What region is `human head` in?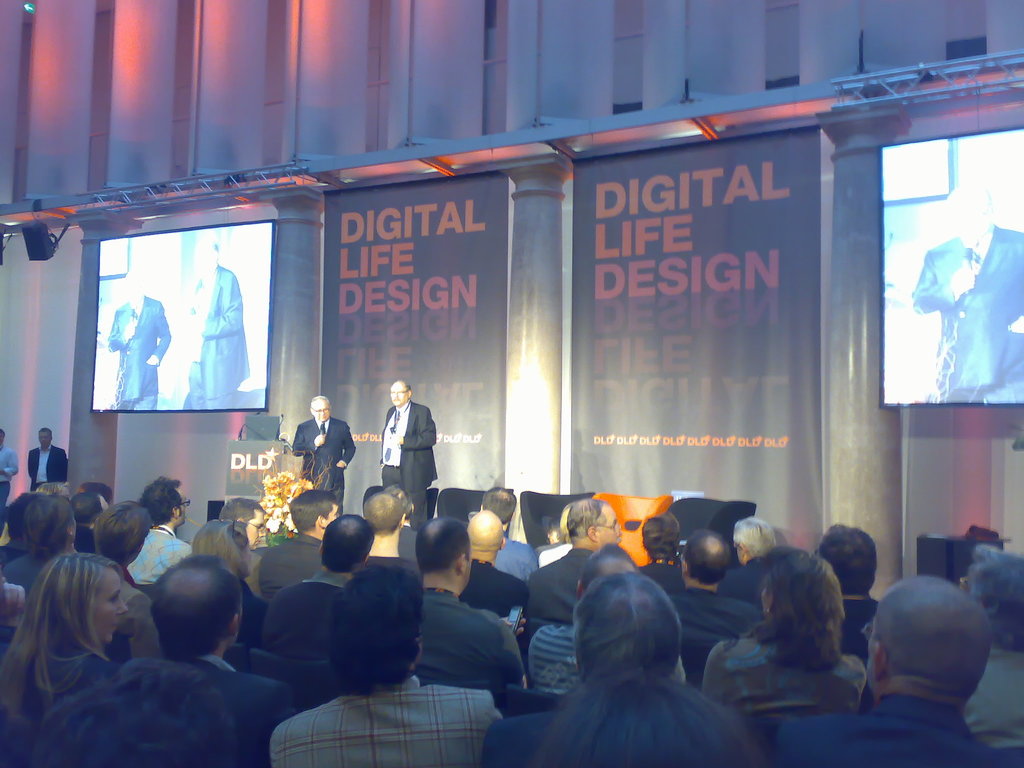
crop(312, 395, 331, 421).
